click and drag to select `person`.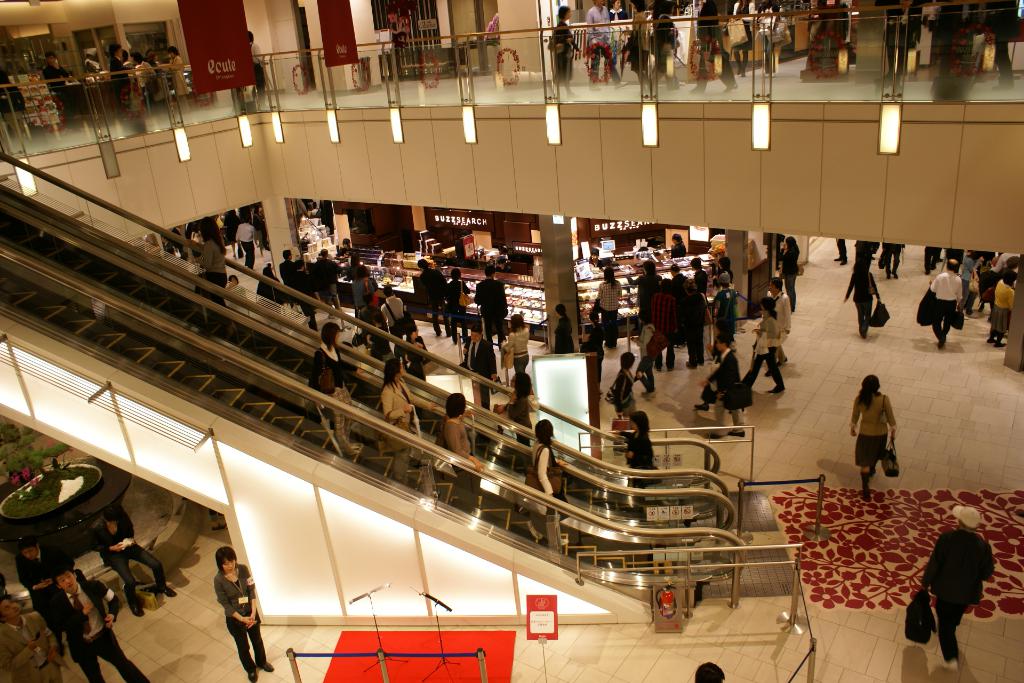
Selection: x1=661, y1=260, x2=702, y2=363.
